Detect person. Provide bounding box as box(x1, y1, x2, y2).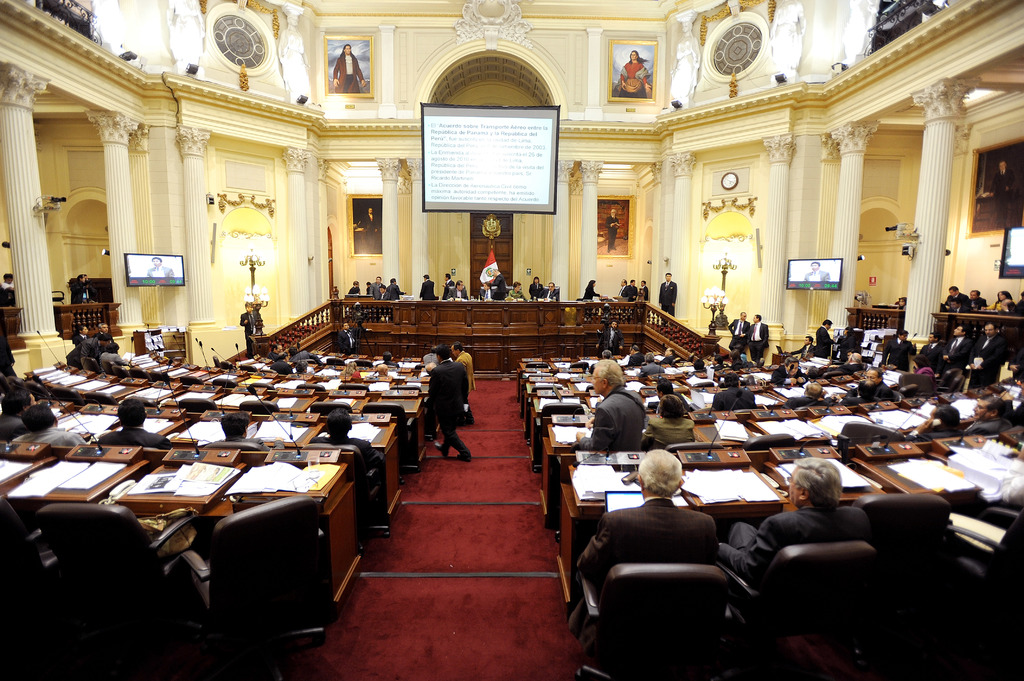
box(204, 409, 280, 451).
